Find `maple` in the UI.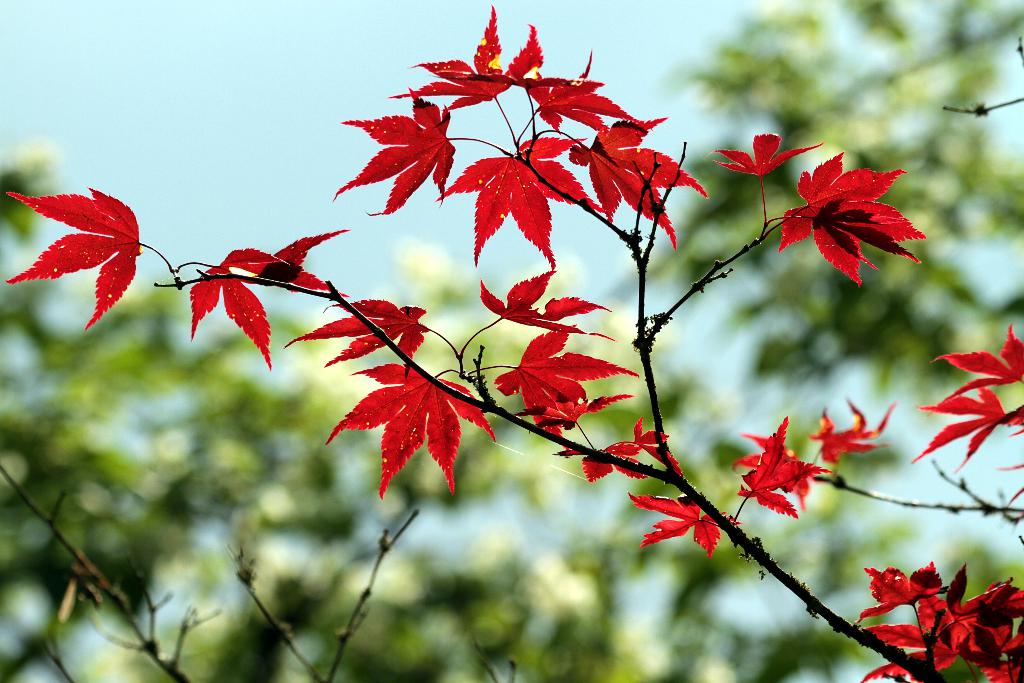
UI element at l=735, t=411, r=830, b=521.
